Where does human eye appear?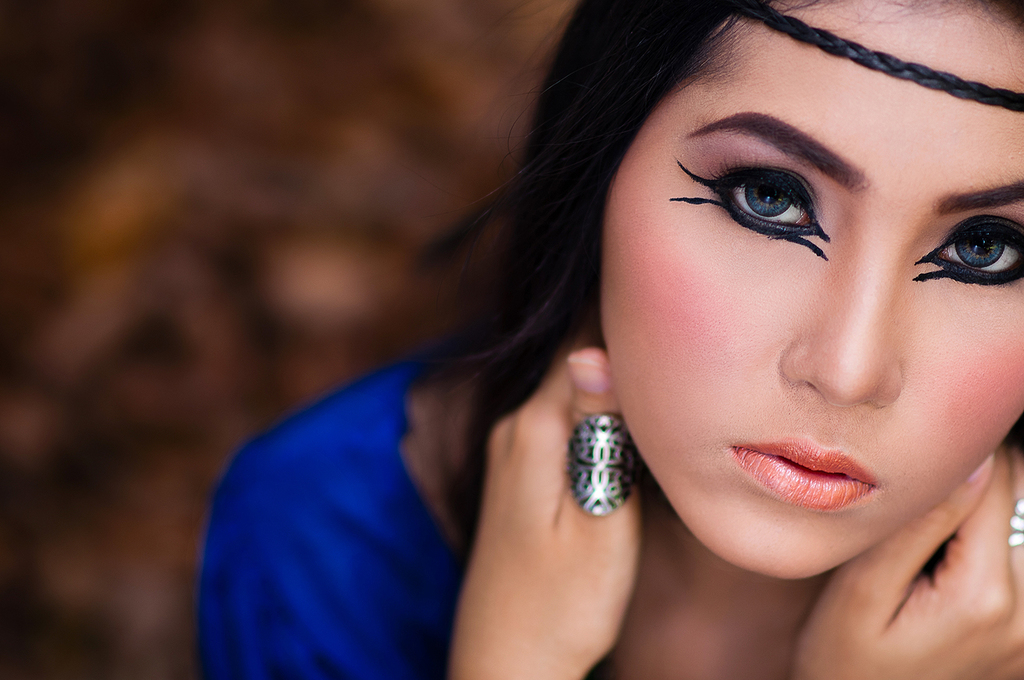
Appears at bbox(931, 206, 1023, 281).
